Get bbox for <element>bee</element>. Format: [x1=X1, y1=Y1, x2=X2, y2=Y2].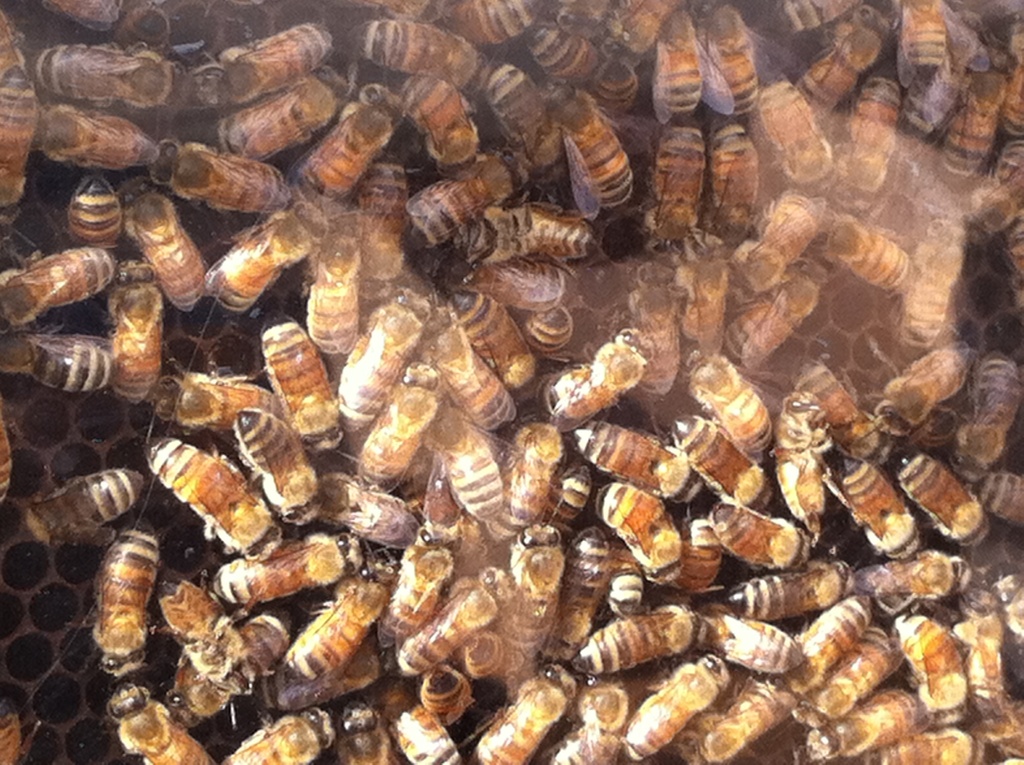
[x1=585, y1=45, x2=656, y2=129].
